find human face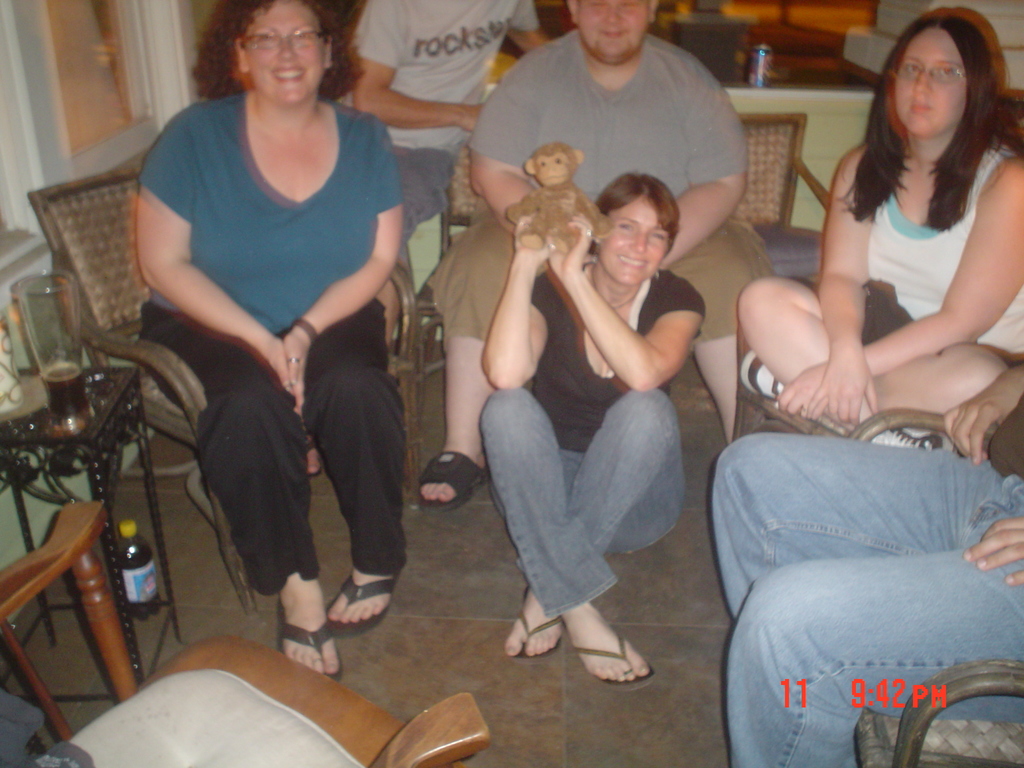
box=[577, 0, 647, 63]
